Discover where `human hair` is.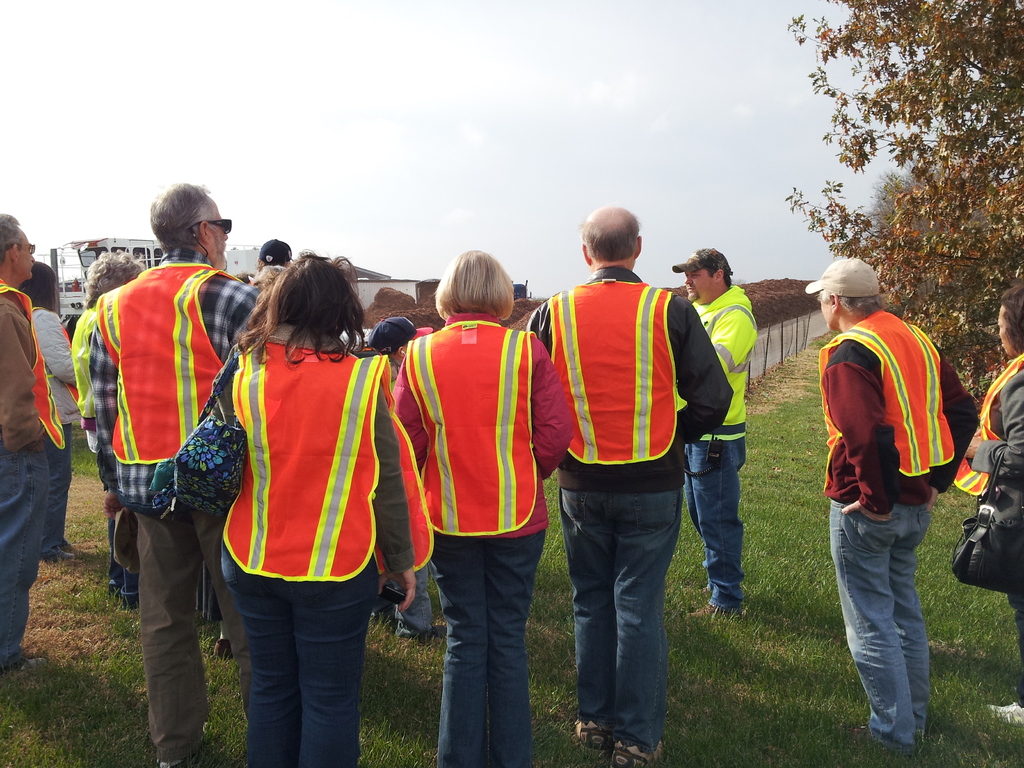
Discovered at box(84, 247, 150, 313).
